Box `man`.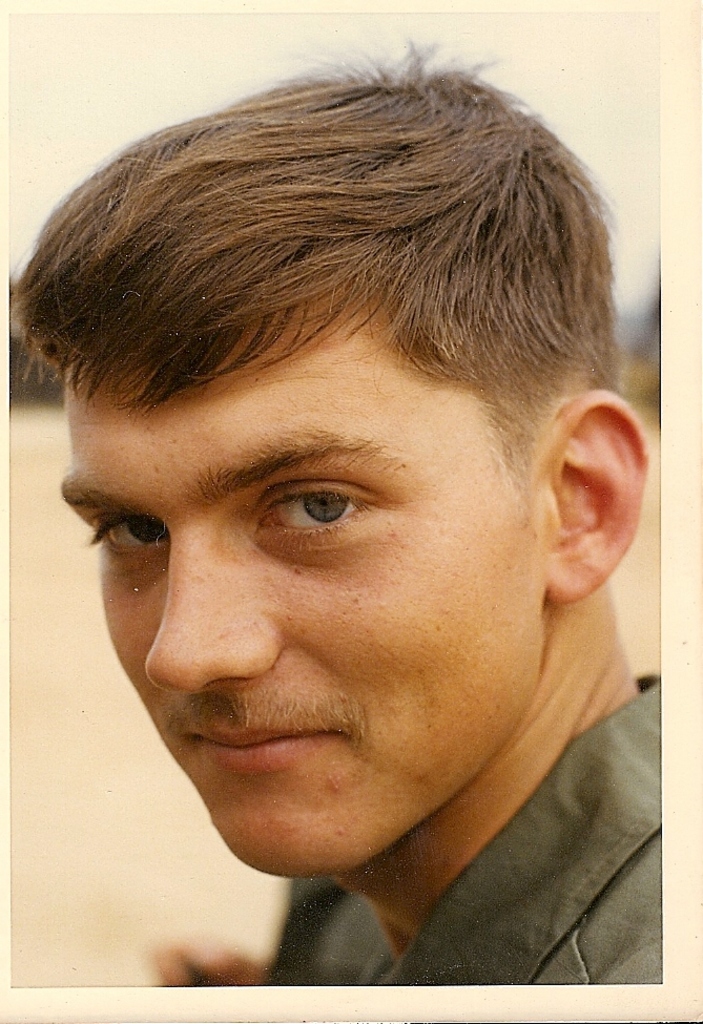
[left=23, top=36, right=666, bottom=992].
